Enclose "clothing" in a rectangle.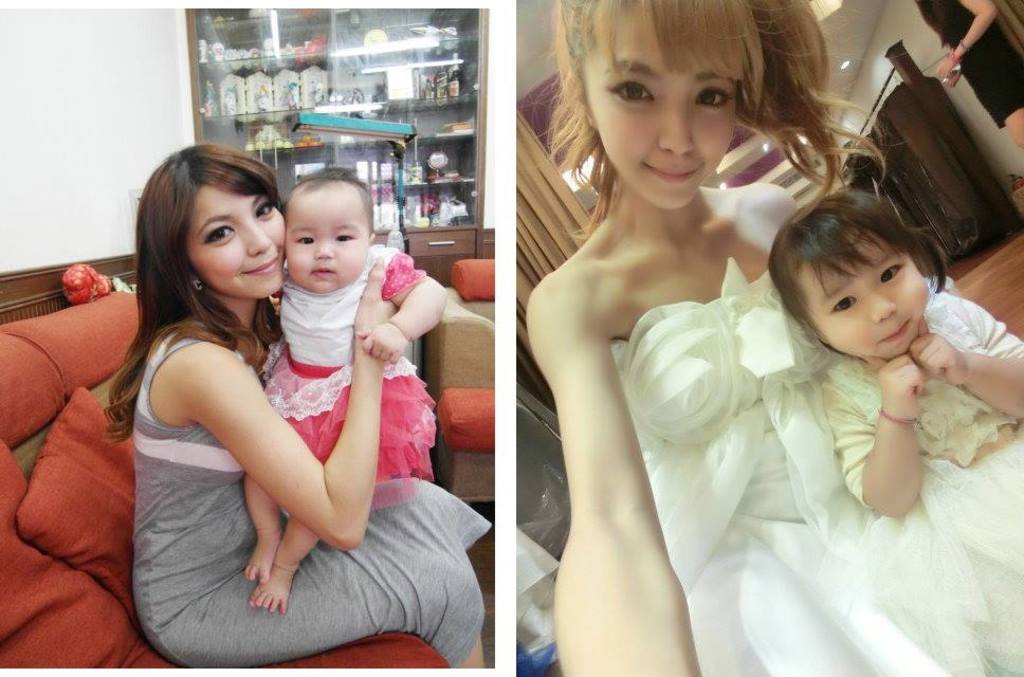
select_region(272, 246, 434, 504).
